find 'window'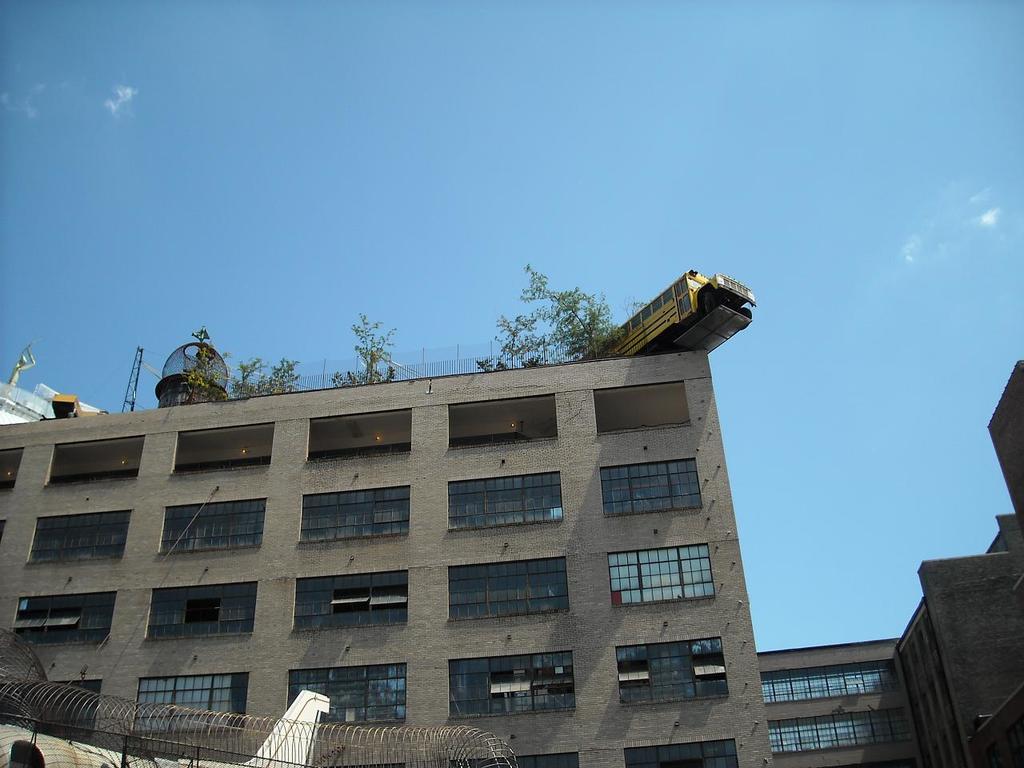
left=297, top=570, right=407, bottom=627
